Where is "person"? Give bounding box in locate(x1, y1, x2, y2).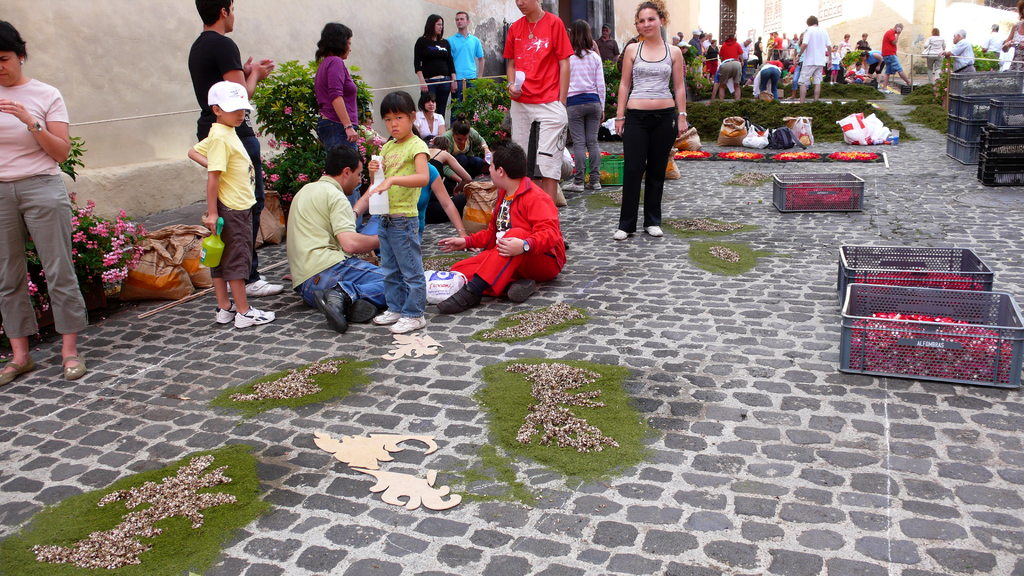
locate(882, 23, 913, 87).
